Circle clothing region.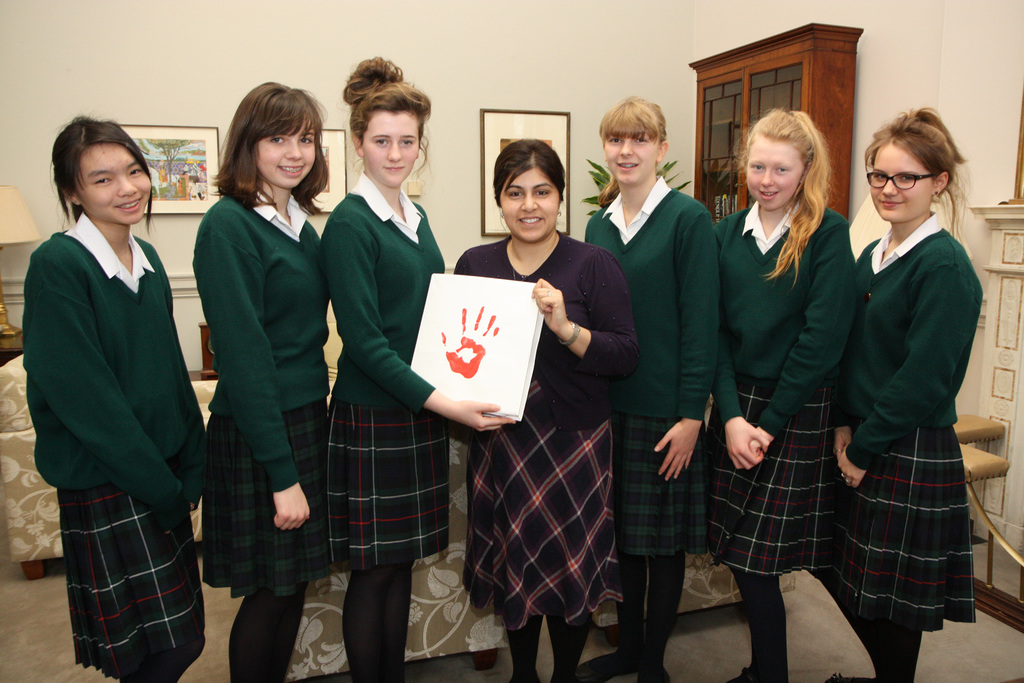
Region: detection(444, 245, 628, 633).
